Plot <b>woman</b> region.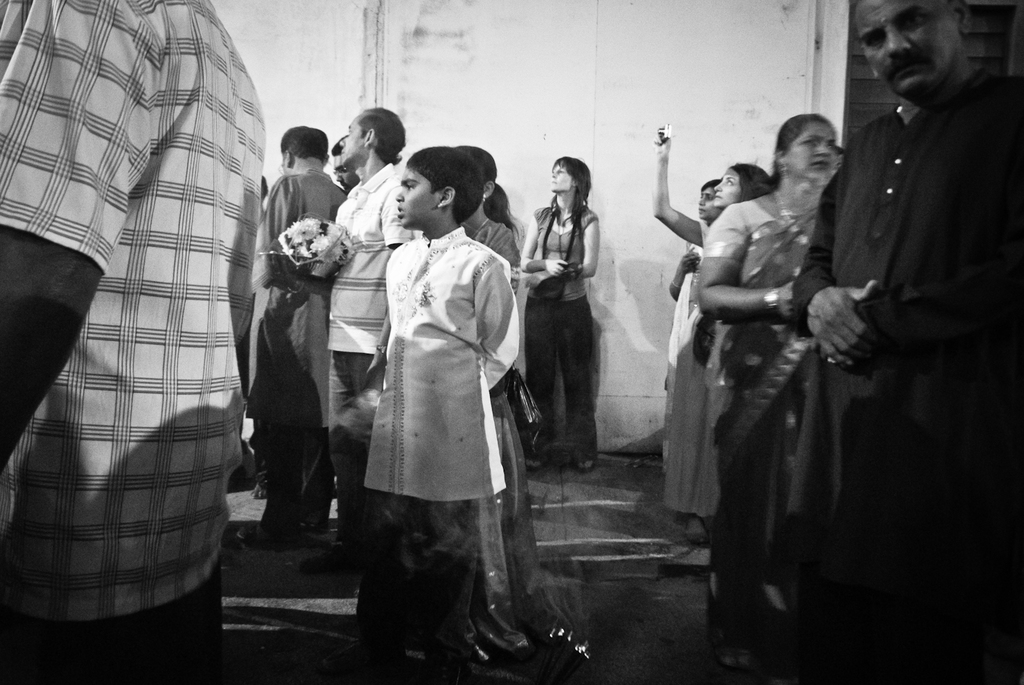
Plotted at (left=356, top=141, right=536, bottom=631).
